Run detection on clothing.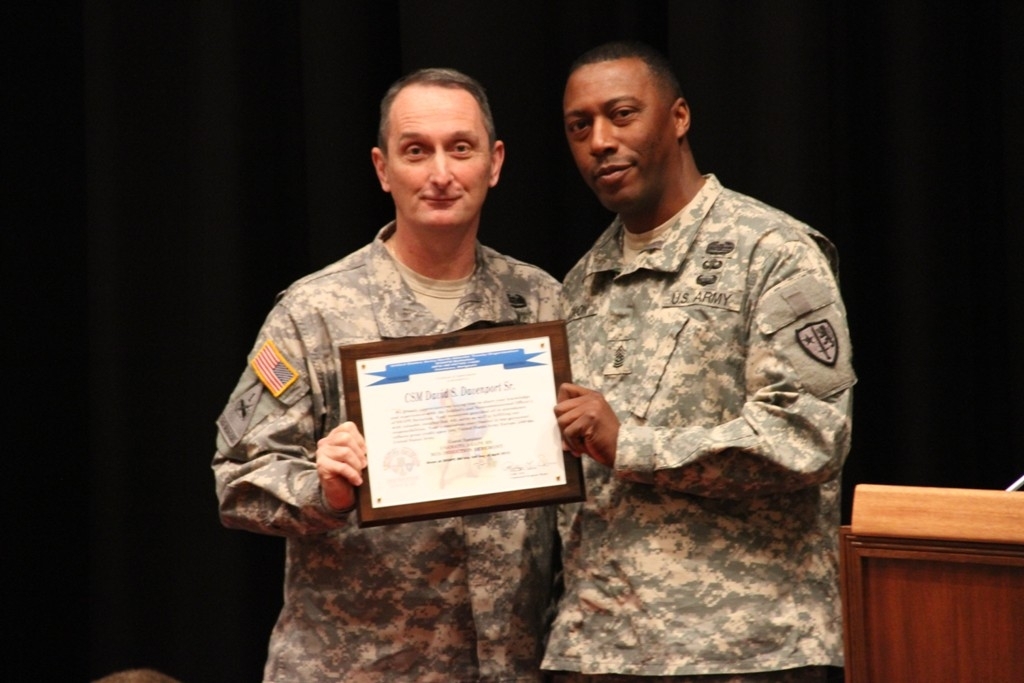
Result: (left=212, top=219, right=562, bottom=682).
